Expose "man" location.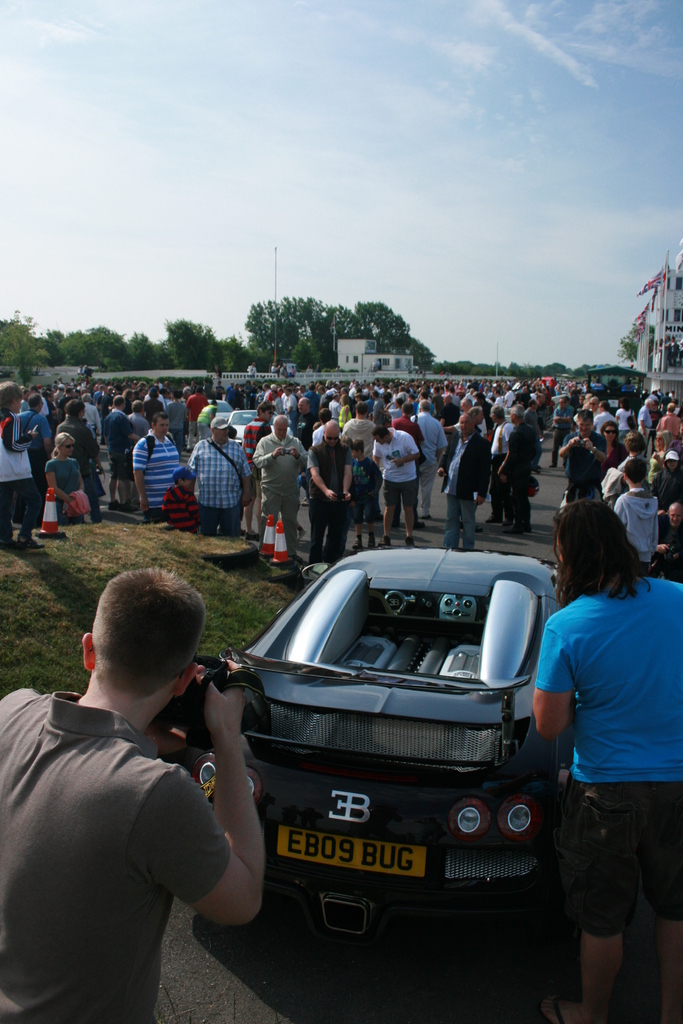
Exposed at region(343, 404, 375, 520).
